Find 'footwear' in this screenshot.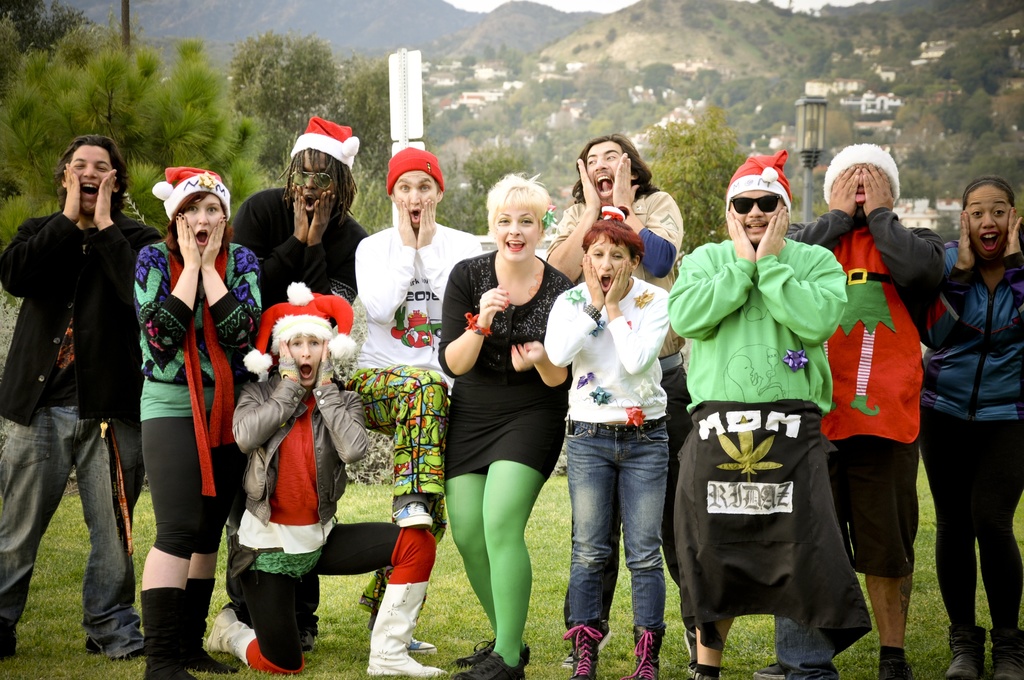
The bounding box for 'footwear' is {"left": 881, "top": 654, "right": 910, "bottom": 679}.
